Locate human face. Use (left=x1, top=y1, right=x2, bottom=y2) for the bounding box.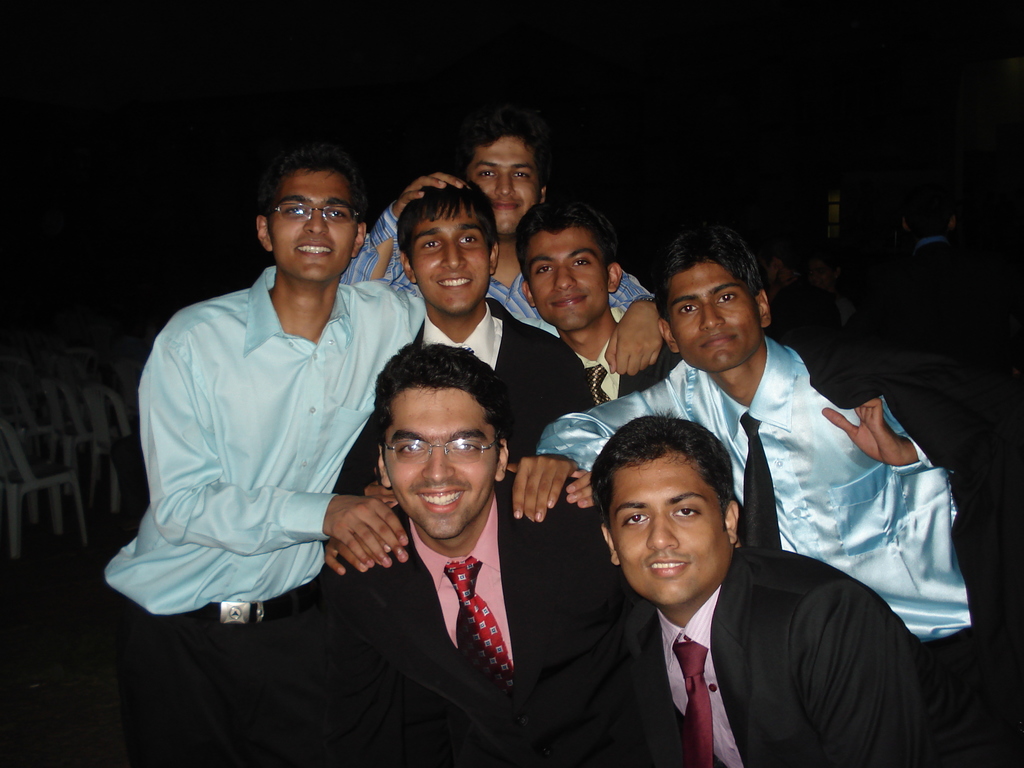
(left=406, top=202, right=492, bottom=314).
